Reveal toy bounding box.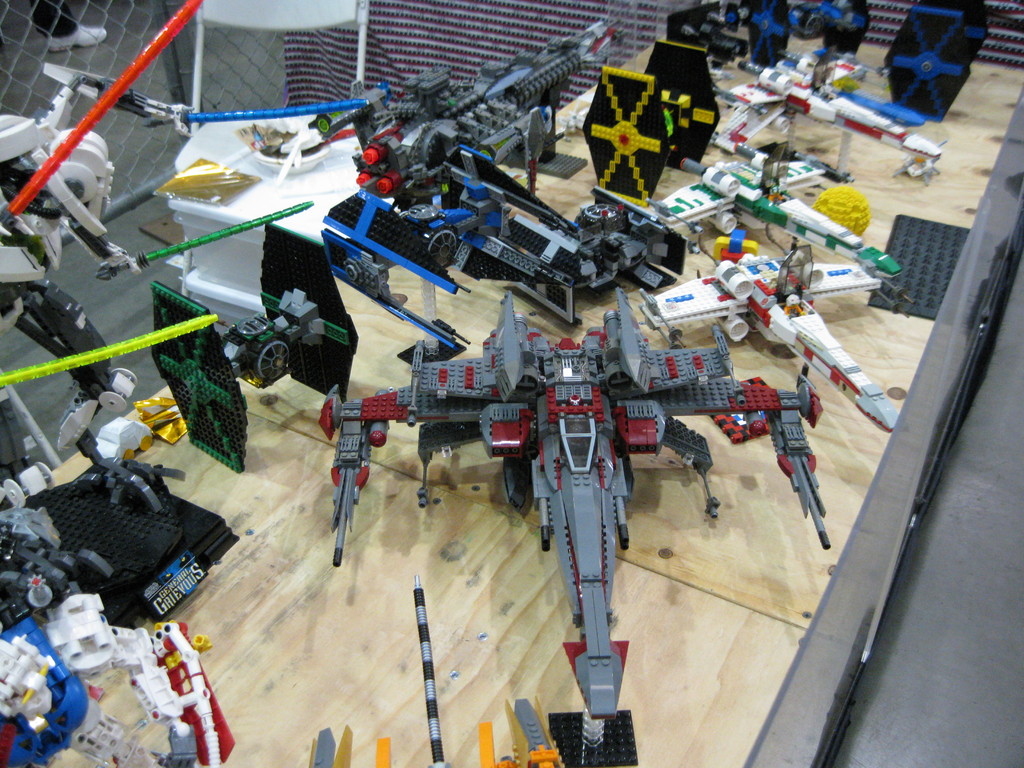
Revealed: <bbox>0, 593, 234, 767</bbox>.
